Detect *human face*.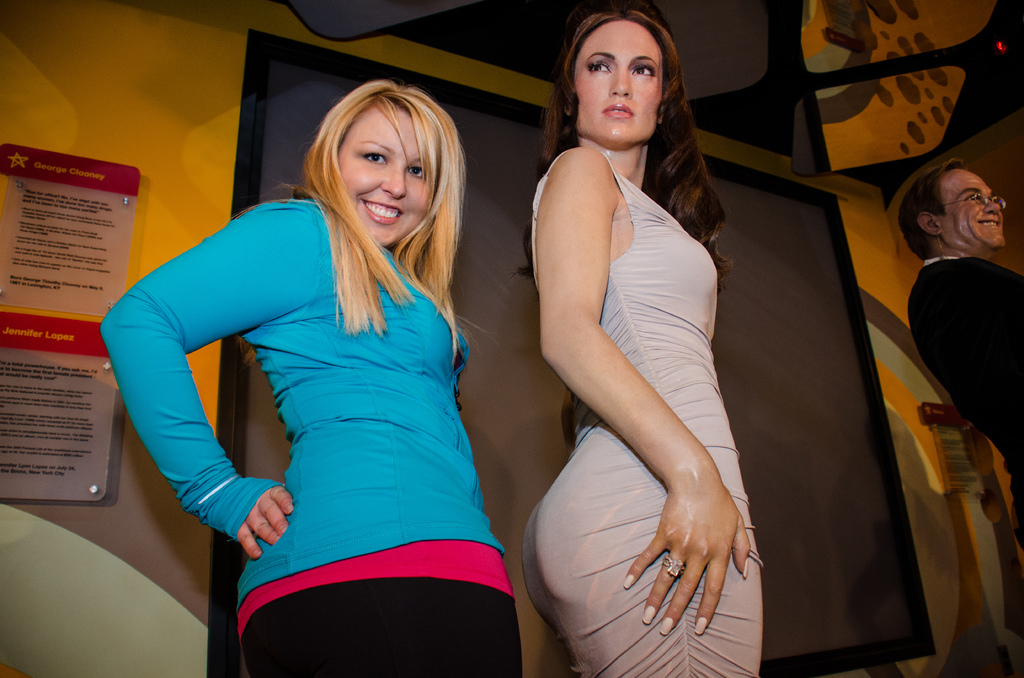
Detected at bbox=[579, 20, 661, 140].
